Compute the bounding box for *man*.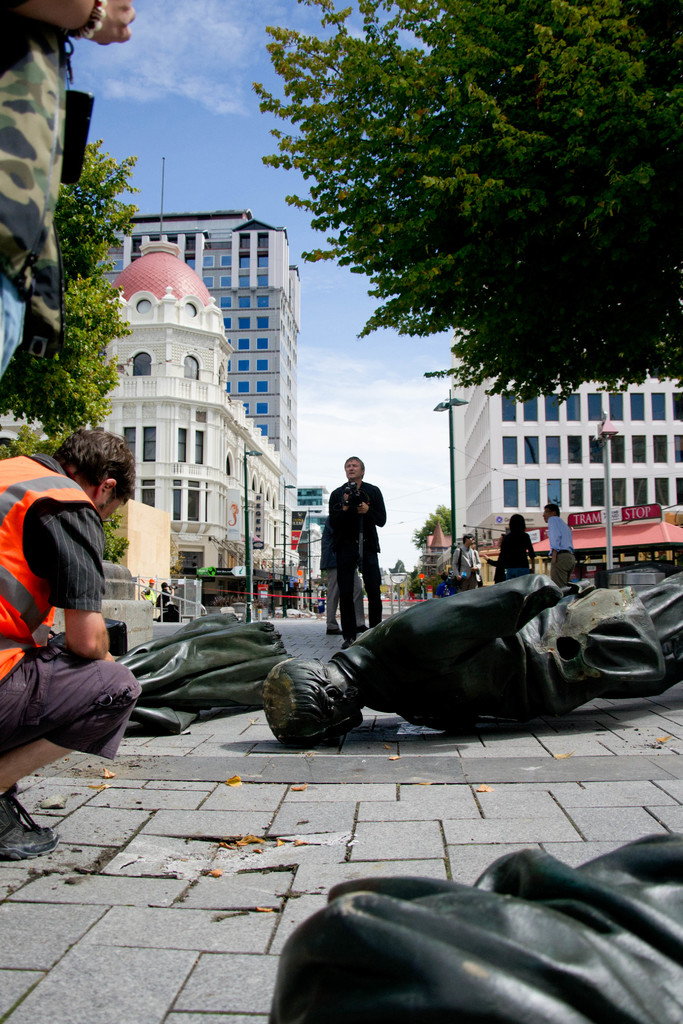
[324,509,367,630].
